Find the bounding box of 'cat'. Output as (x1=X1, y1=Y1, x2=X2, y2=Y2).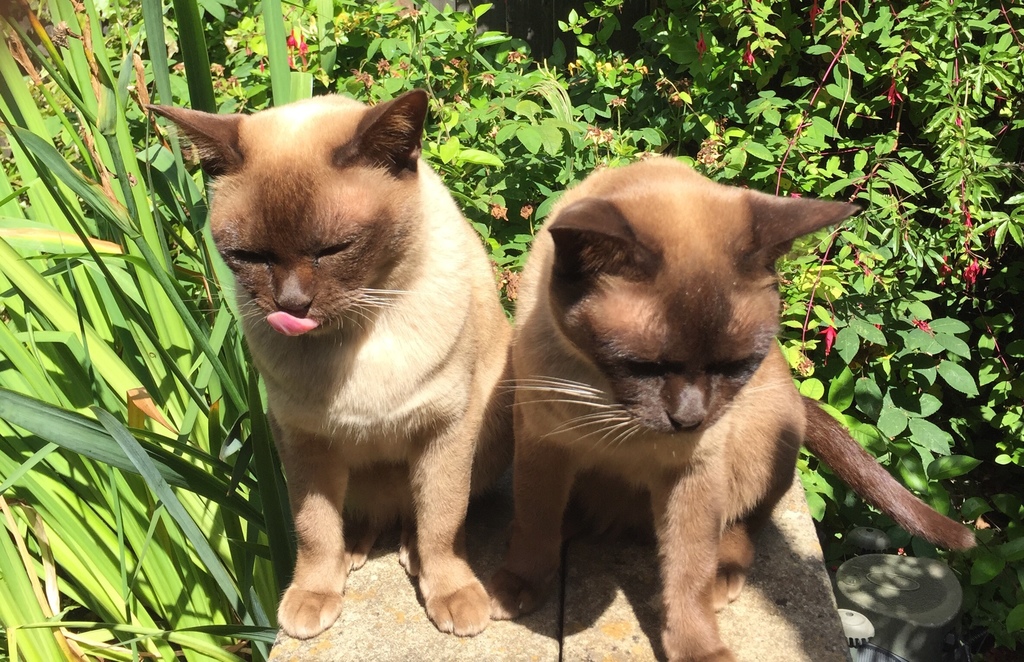
(x1=474, y1=150, x2=977, y2=661).
